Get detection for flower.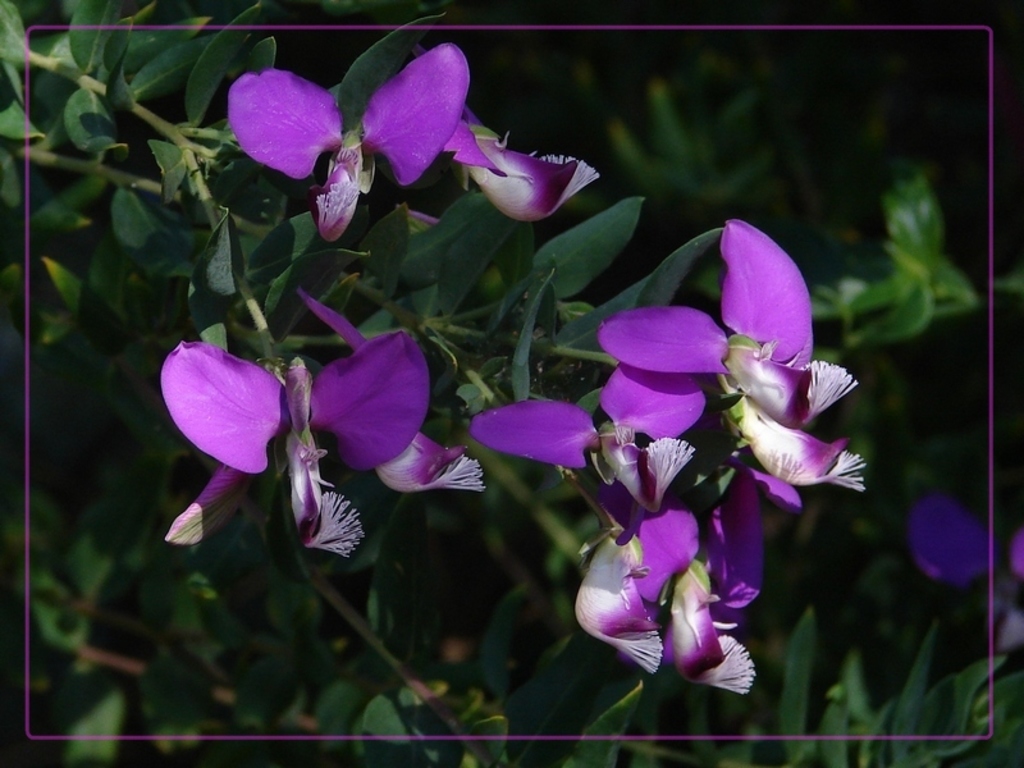
Detection: BBox(595, 214, 870, 495).
